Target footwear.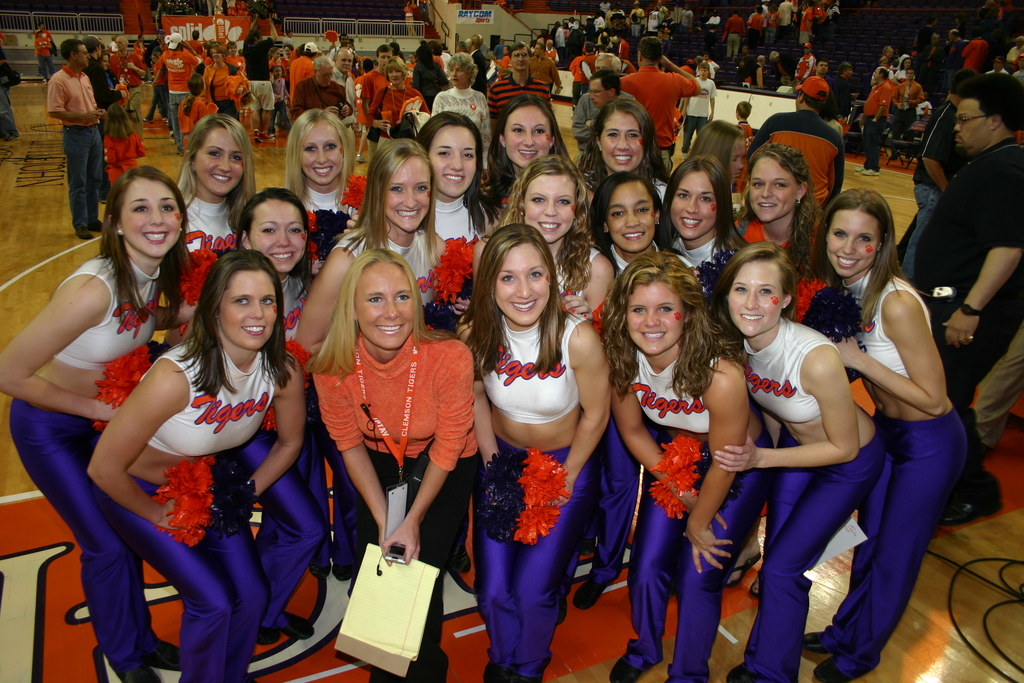
Target region: locate(278, 609, 317, 636).
